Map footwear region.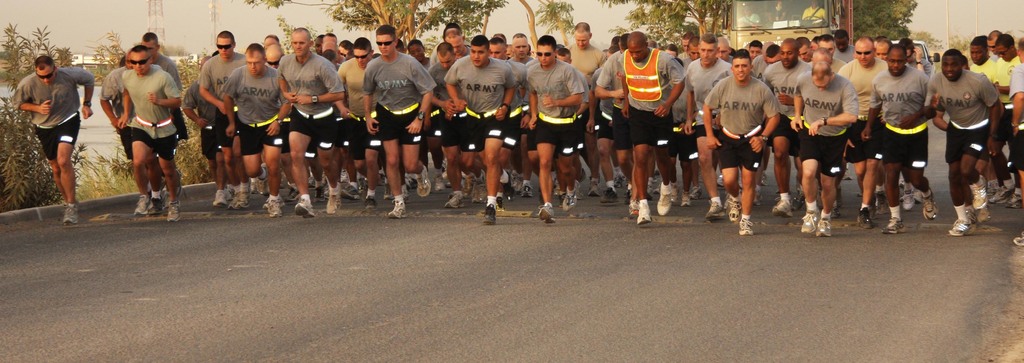
Mapped to detection(323, 194, 340, 215).
